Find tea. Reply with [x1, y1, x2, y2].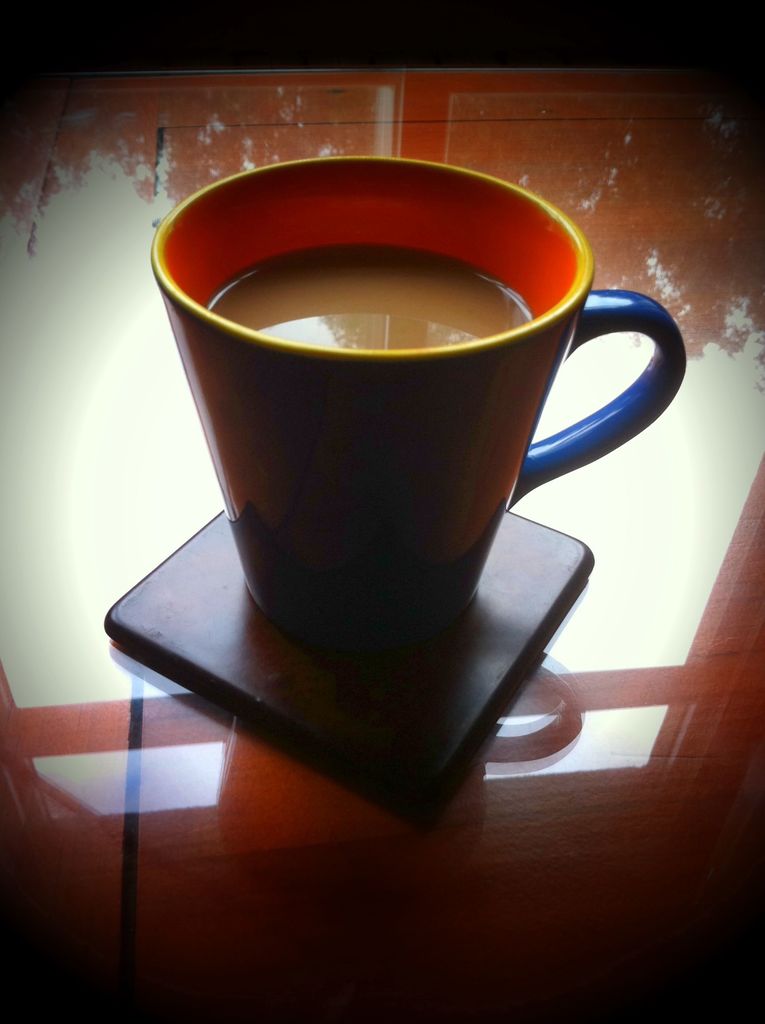
[201, 244, 530, 351].
